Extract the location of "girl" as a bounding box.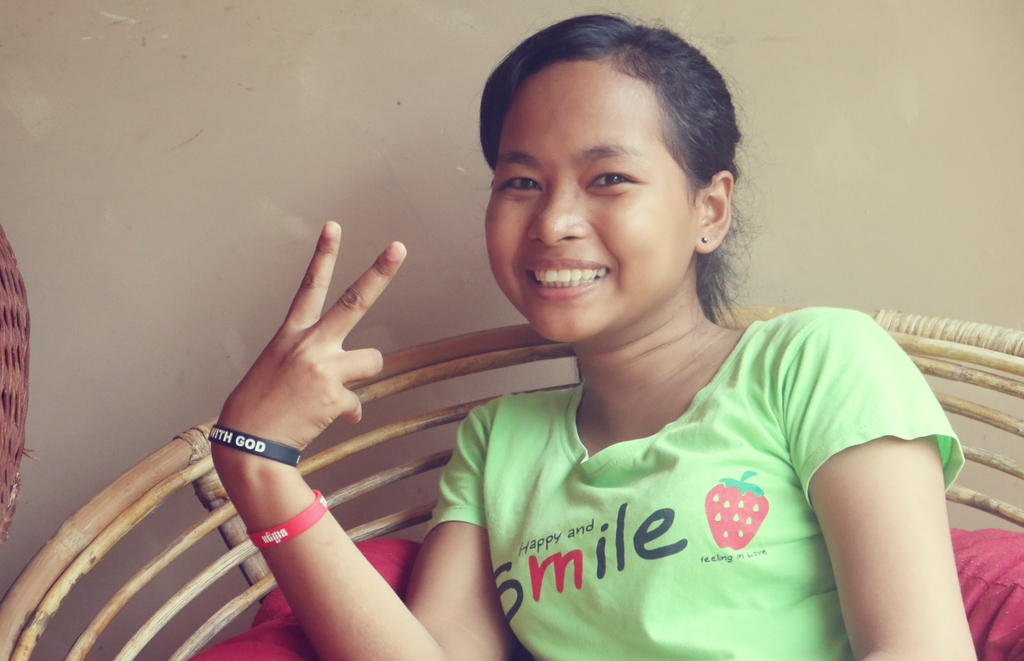
crop(205, 8, 978, 660).
